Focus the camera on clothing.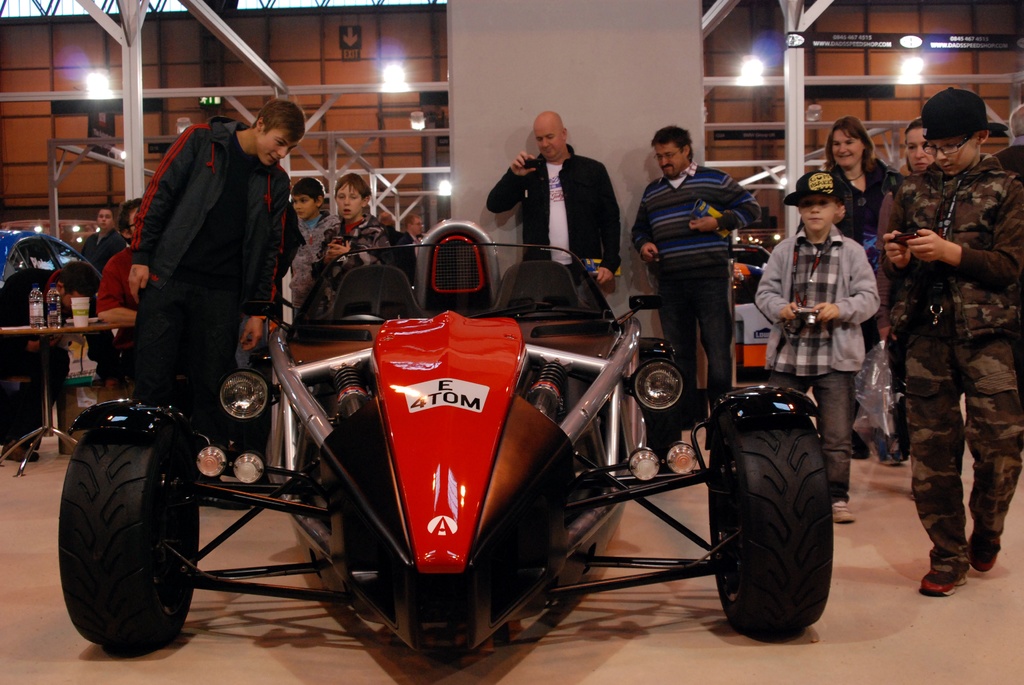
Focus region: left=0, top=270, right=75, bottom=462.
